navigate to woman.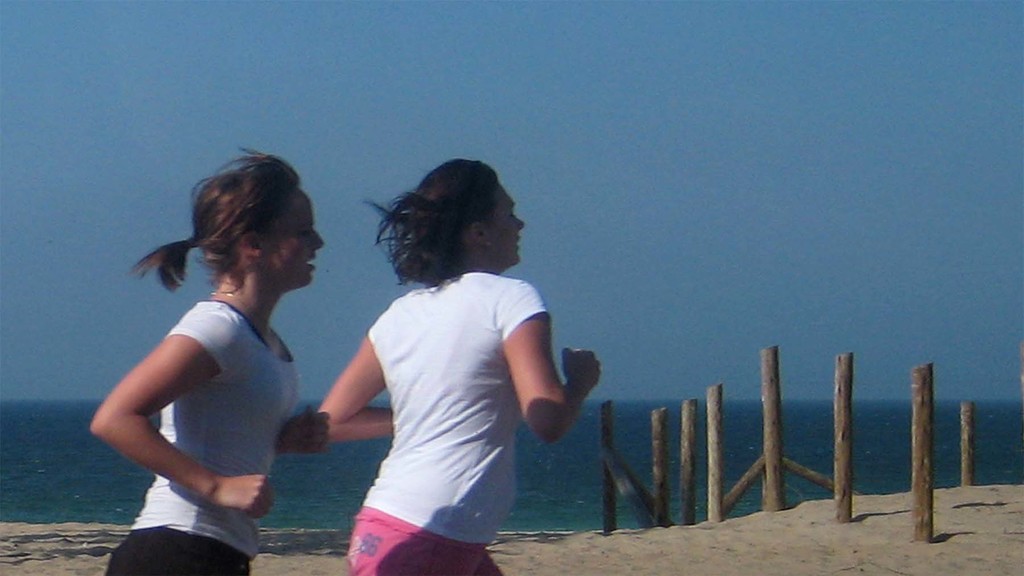
Navigation target: l=89, t=145, r=334, b=575.
